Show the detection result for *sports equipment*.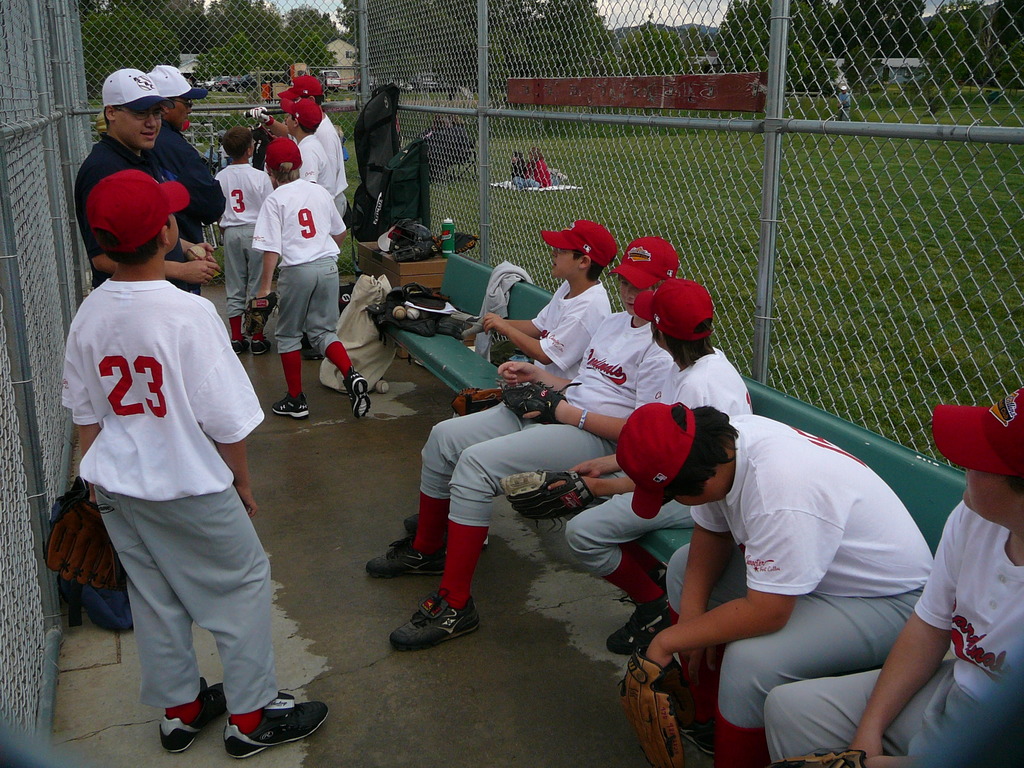
494, 377, 582, 424.
